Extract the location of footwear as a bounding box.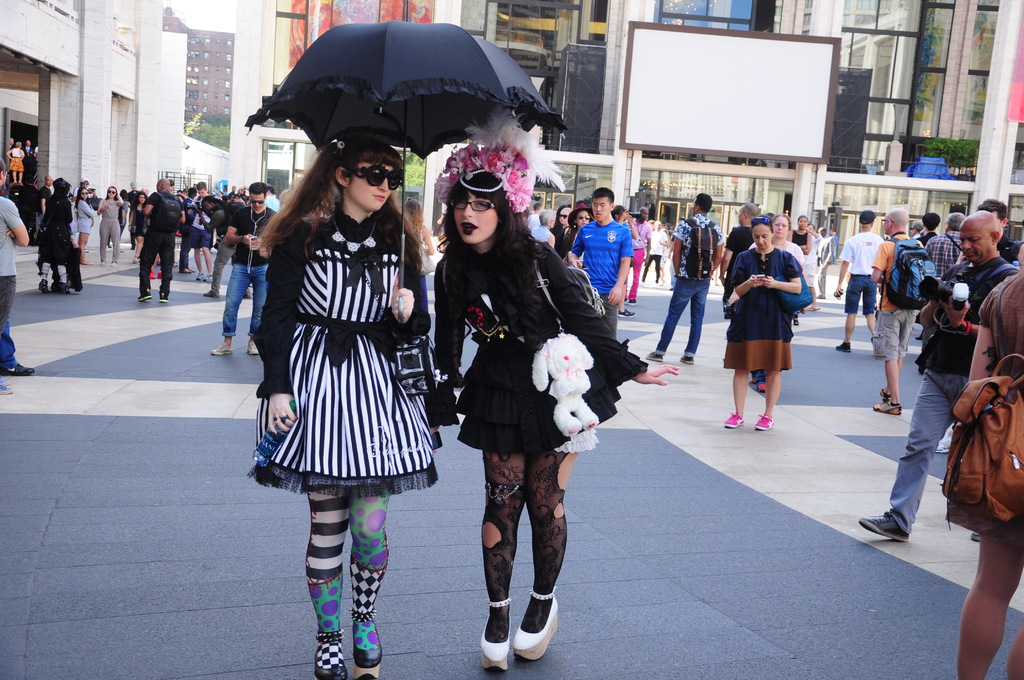
135,282,151,303.
